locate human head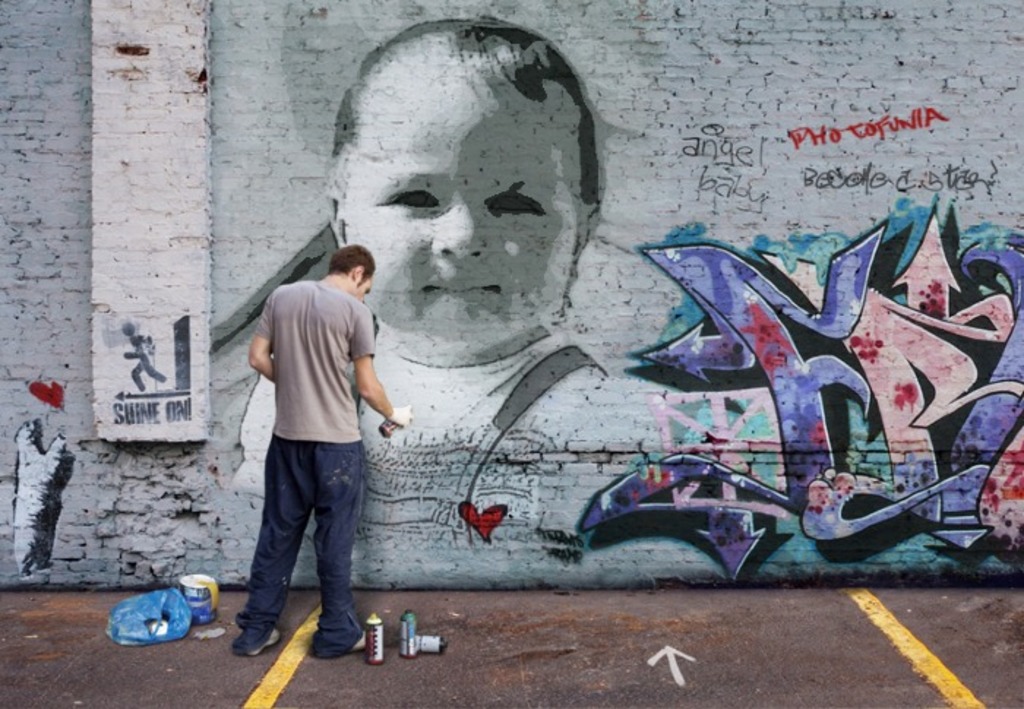
<bbox>282, 13, 620, 363</bbox>
